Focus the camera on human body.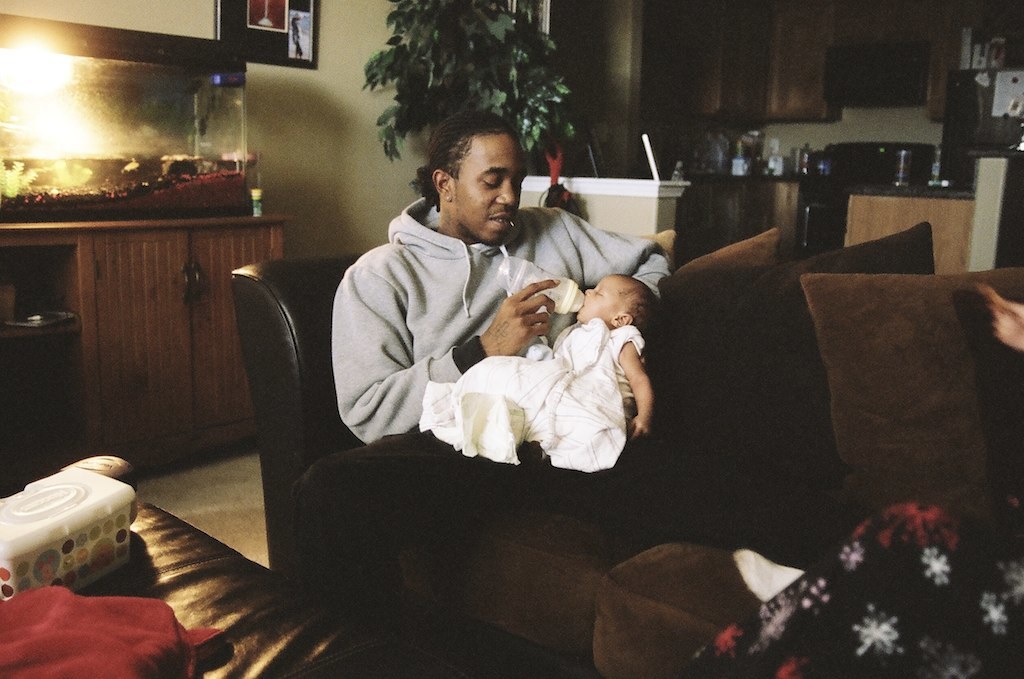
Focus region: detection(294, 133, 671, 579).
